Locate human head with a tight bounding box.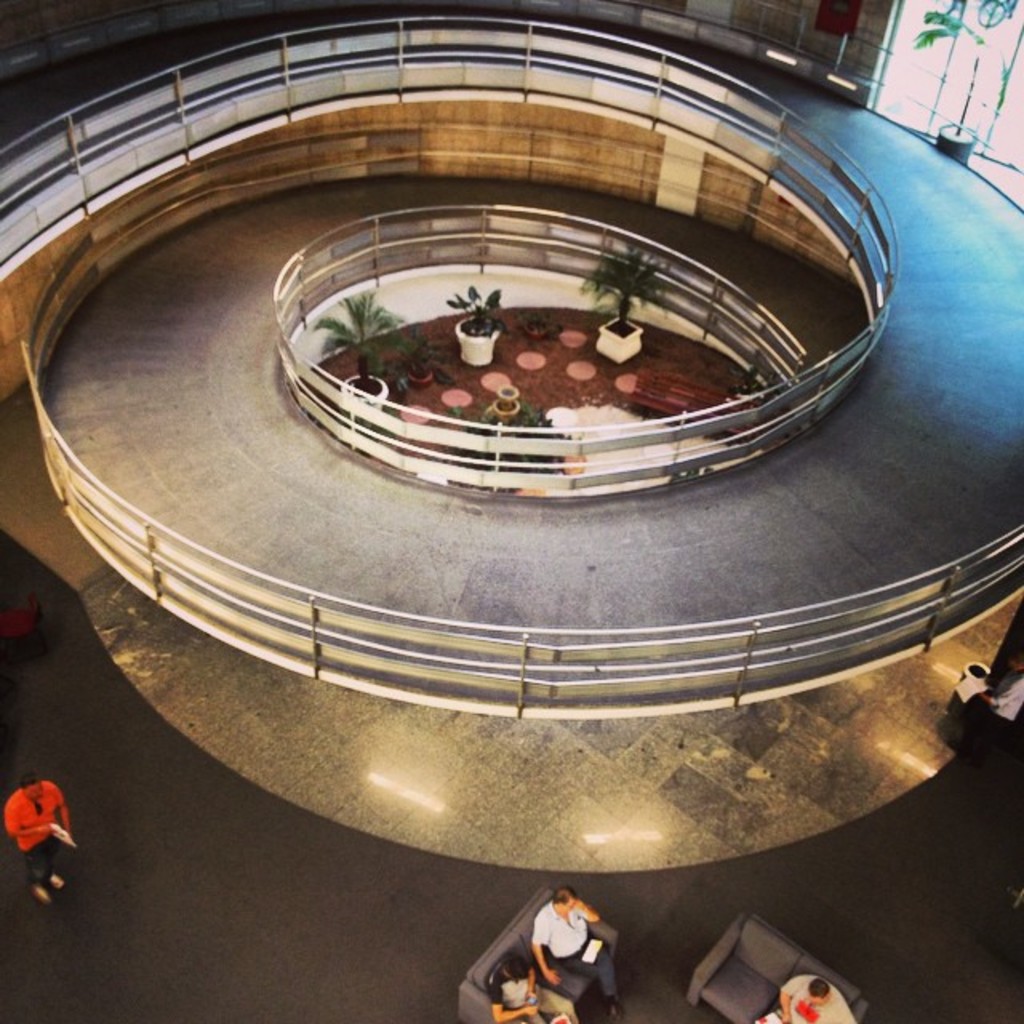
rect(19, 774, 43, 798).
